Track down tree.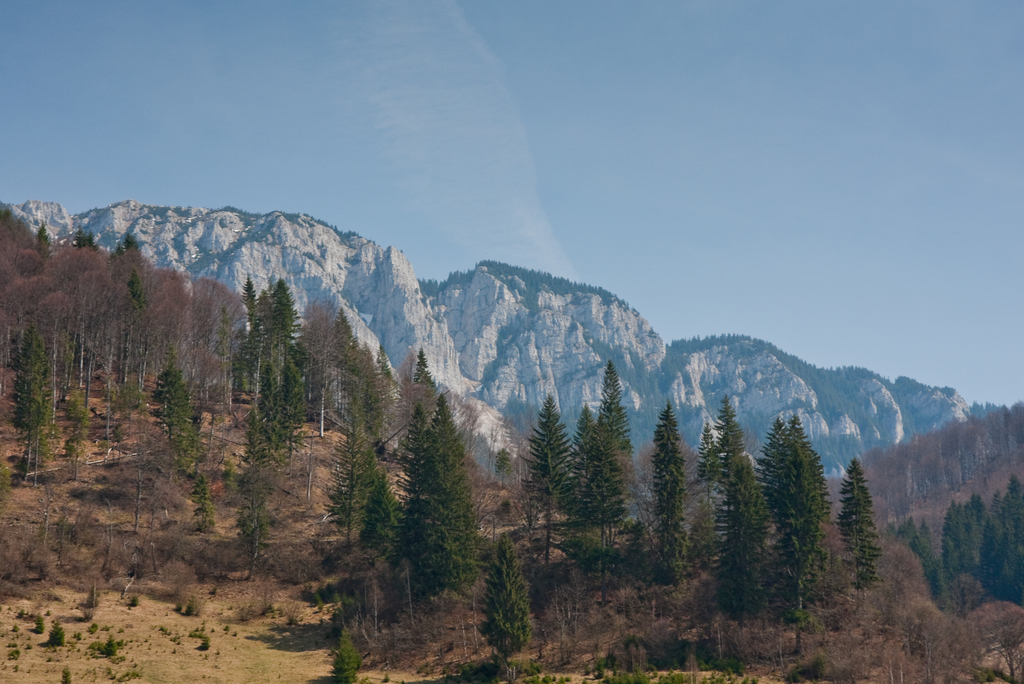
Tracked to region(713, 460, 776, 627).
